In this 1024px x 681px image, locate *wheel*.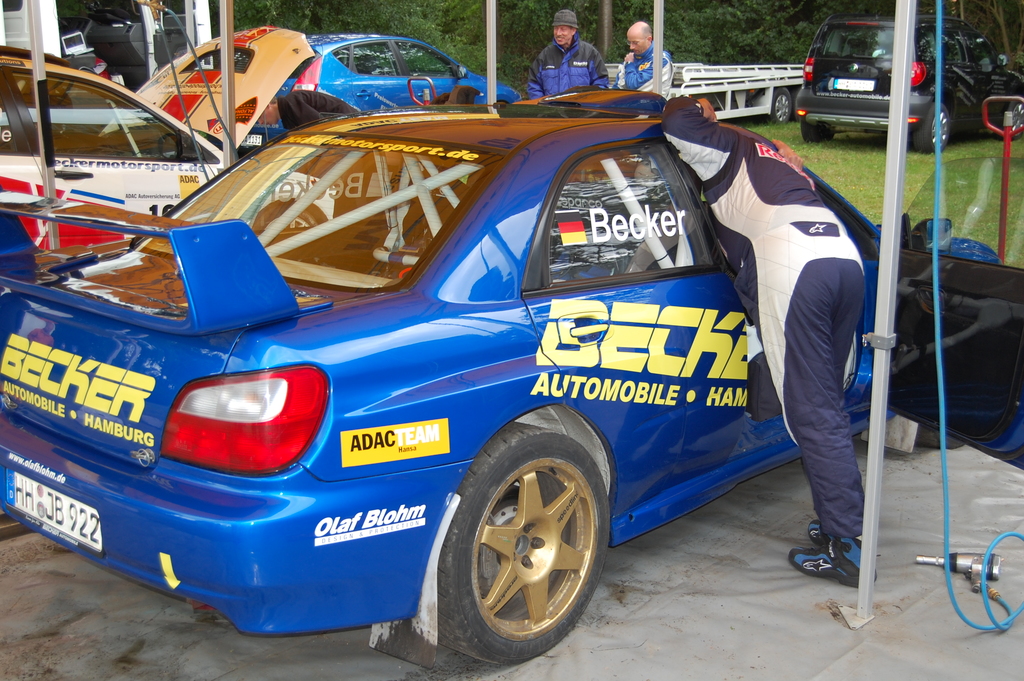
Bounding box: [x1=769, y1=88, x2=794, y2=127].
